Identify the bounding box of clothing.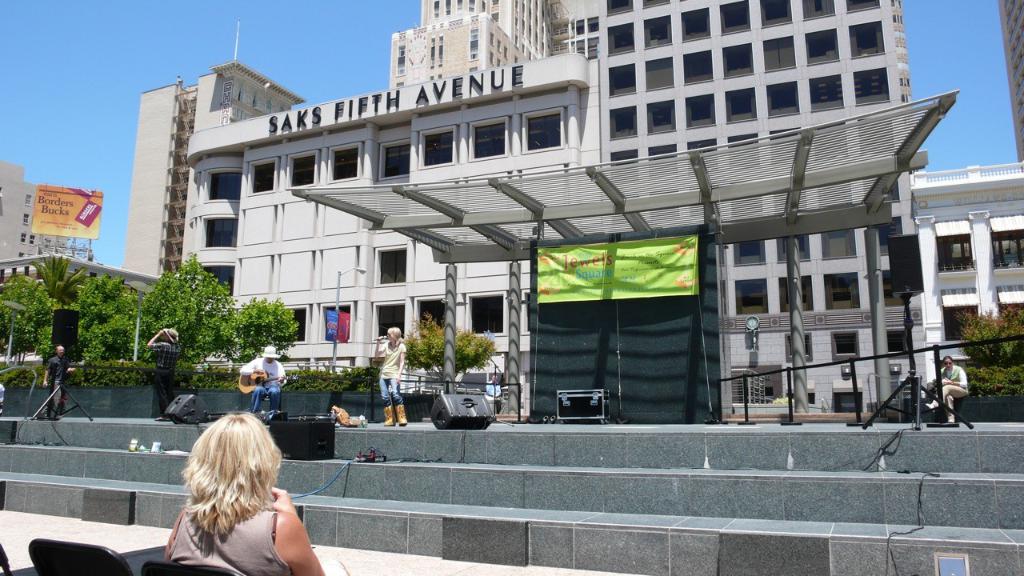
box=[484, 383, 506, 402].
